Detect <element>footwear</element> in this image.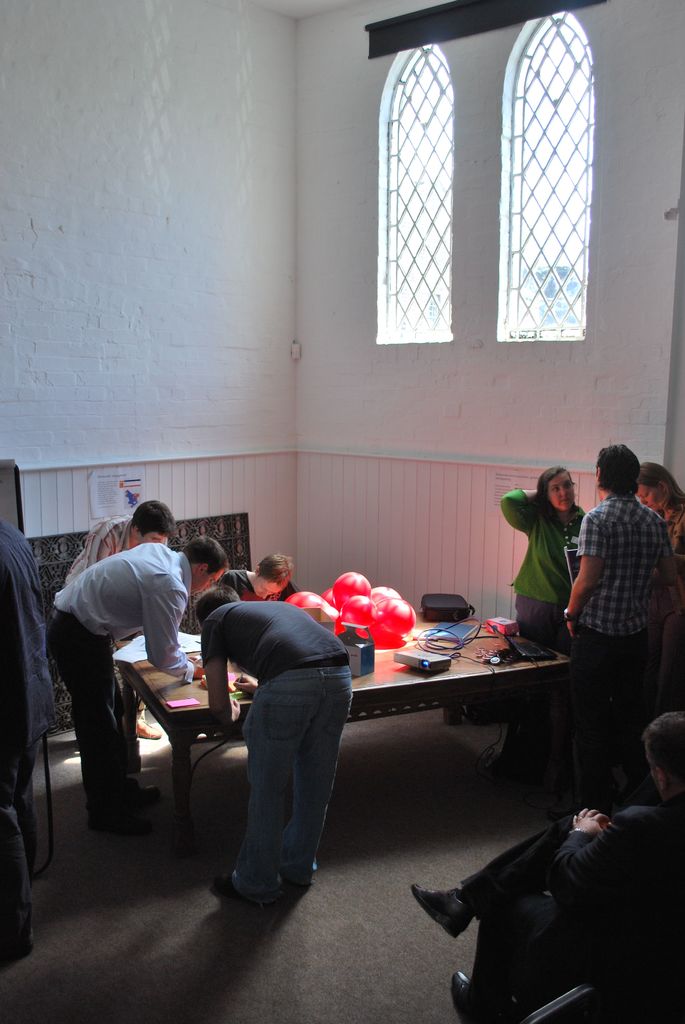
Detection: bbox=[134, 785, 158, 808].
